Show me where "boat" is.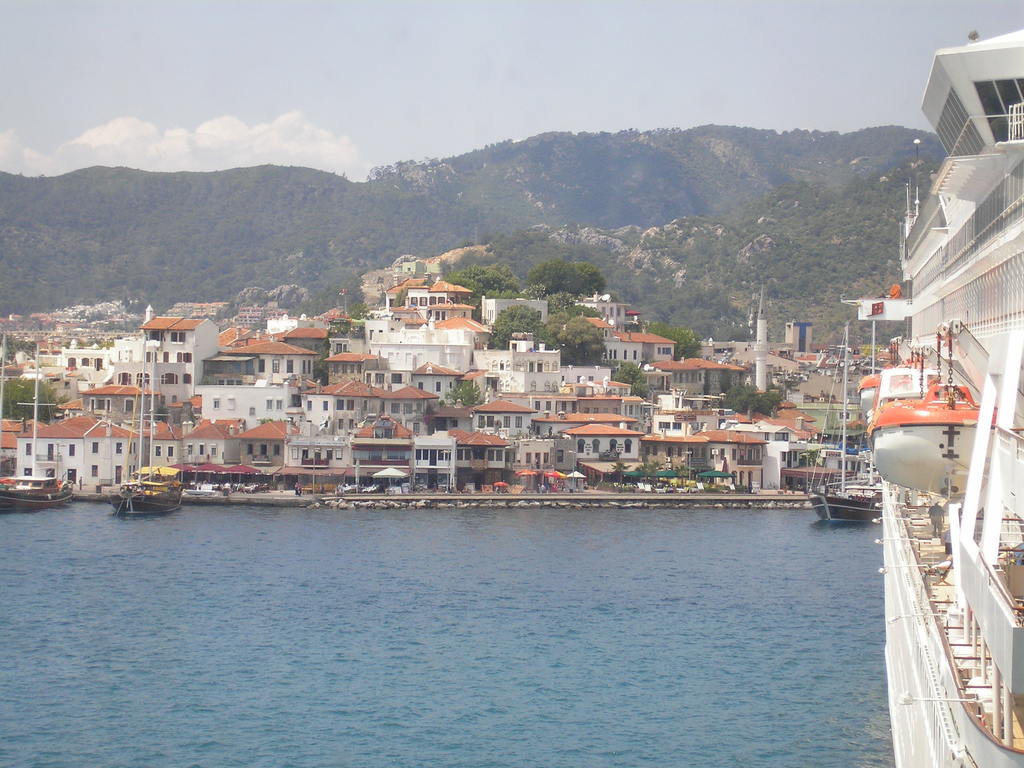
"boat" is at detection(804, 325, 891, 518).
